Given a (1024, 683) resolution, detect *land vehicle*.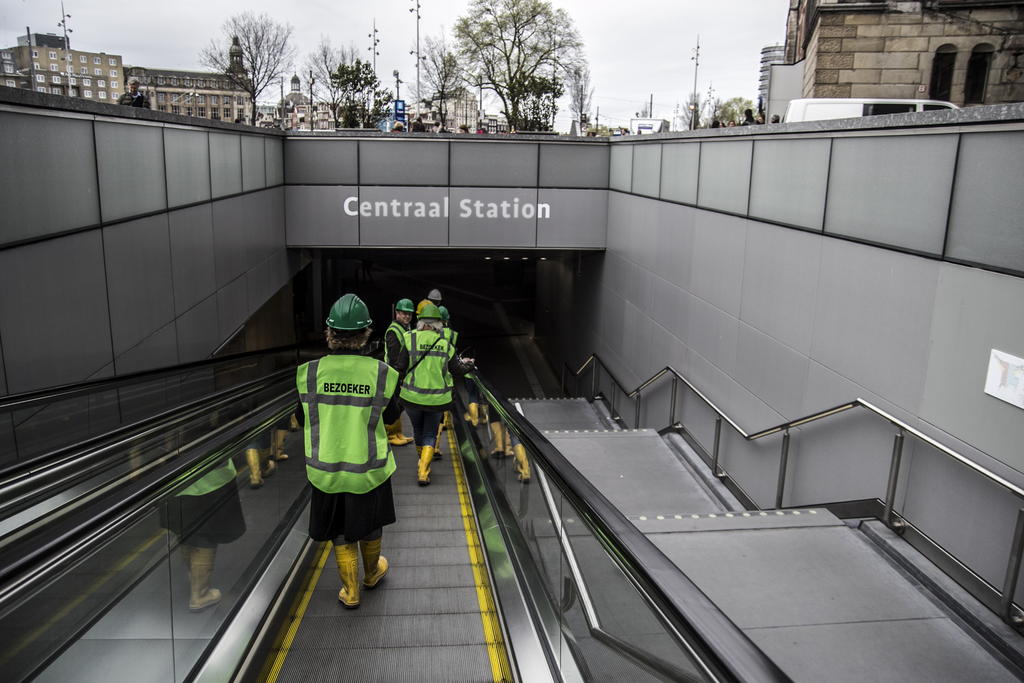
select_region(781, 98, 958, 119).
